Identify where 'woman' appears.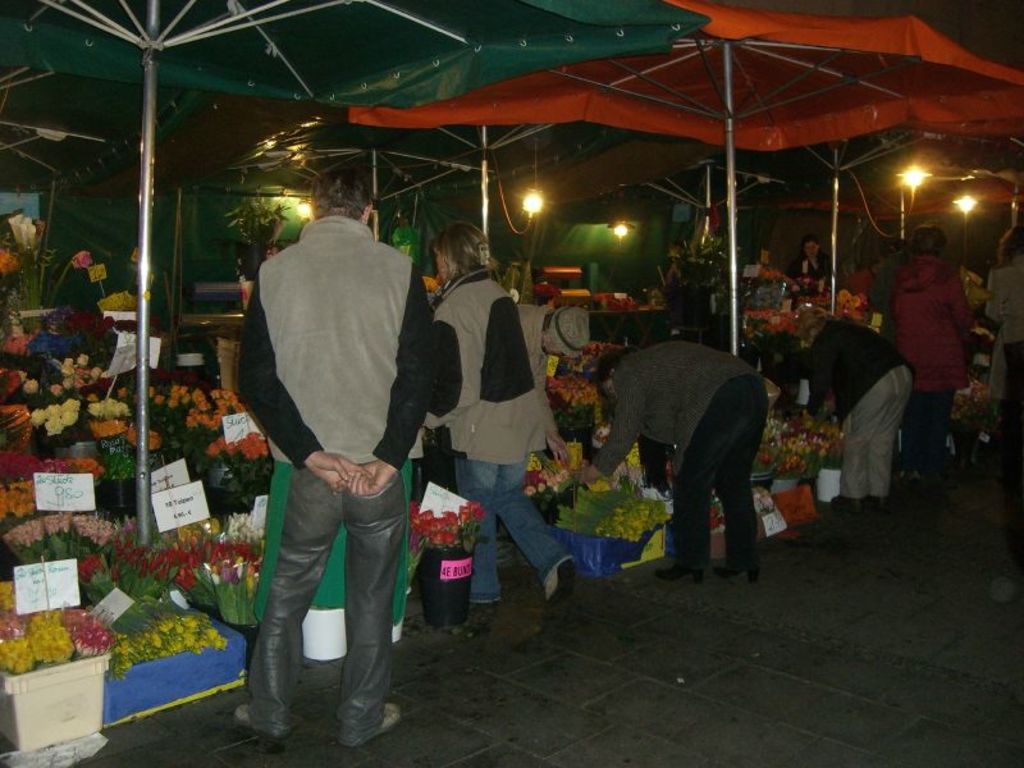
Appears at <box>429,224,577,608</box>.
